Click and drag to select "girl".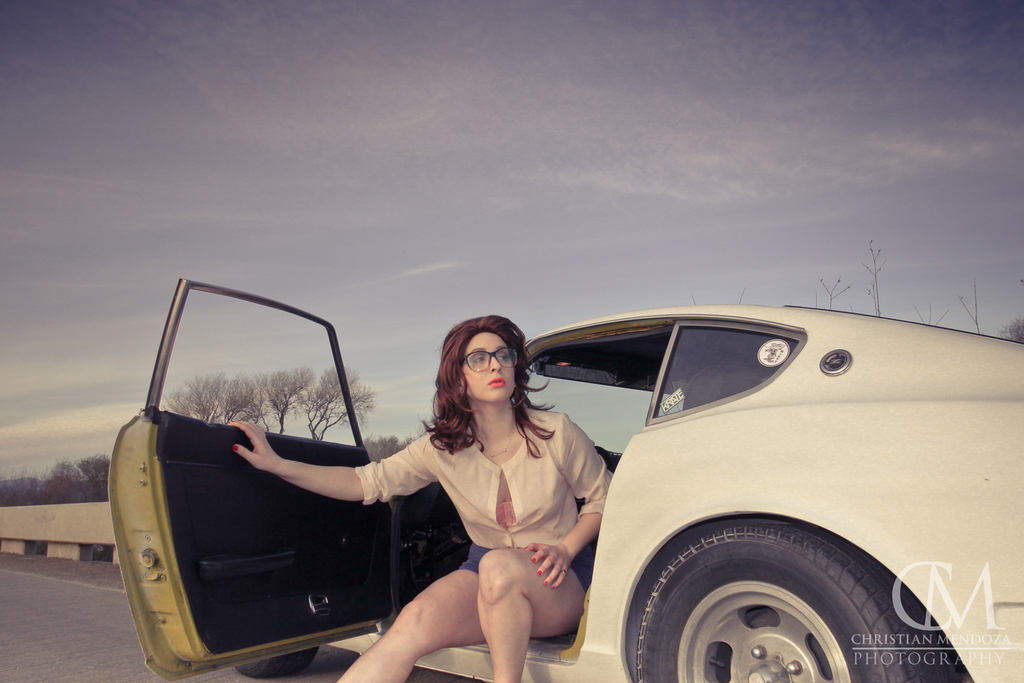
Selection: 217:309:625:682.
